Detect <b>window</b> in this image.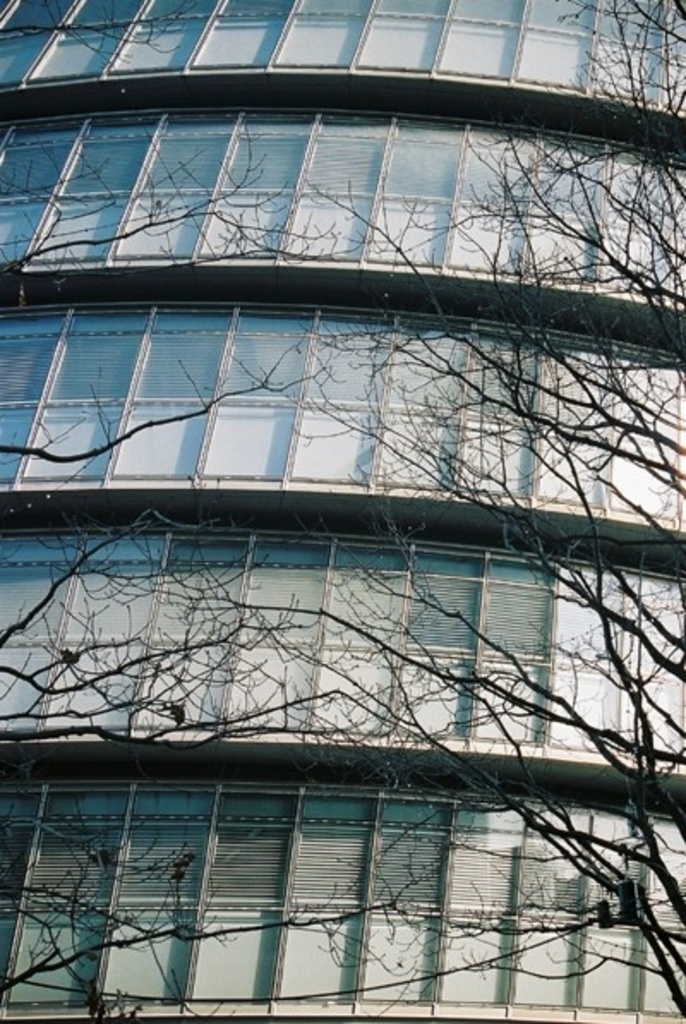
Detection: <region>362, 199, 451, 262</region>.
